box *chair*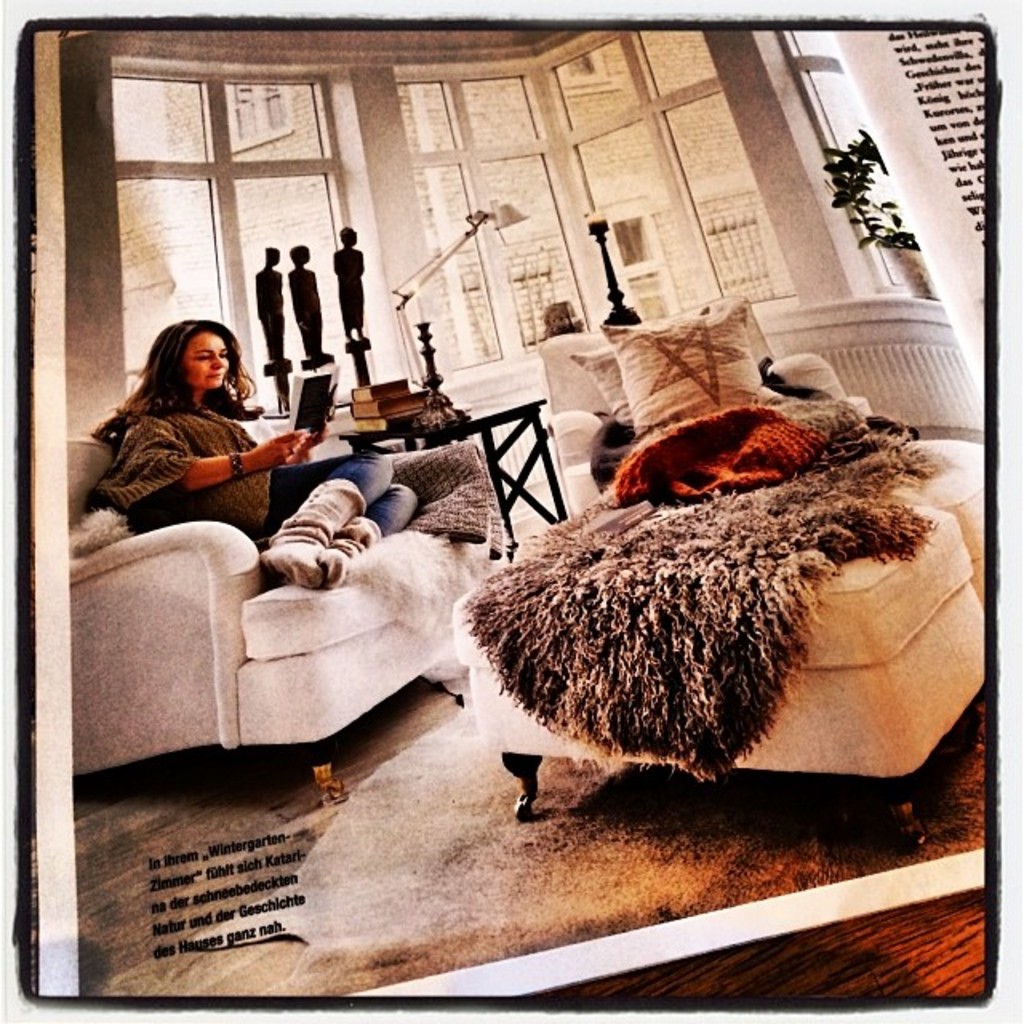
{"x1": 66, "y1": 435, "x2": 502, "y2": 806}
